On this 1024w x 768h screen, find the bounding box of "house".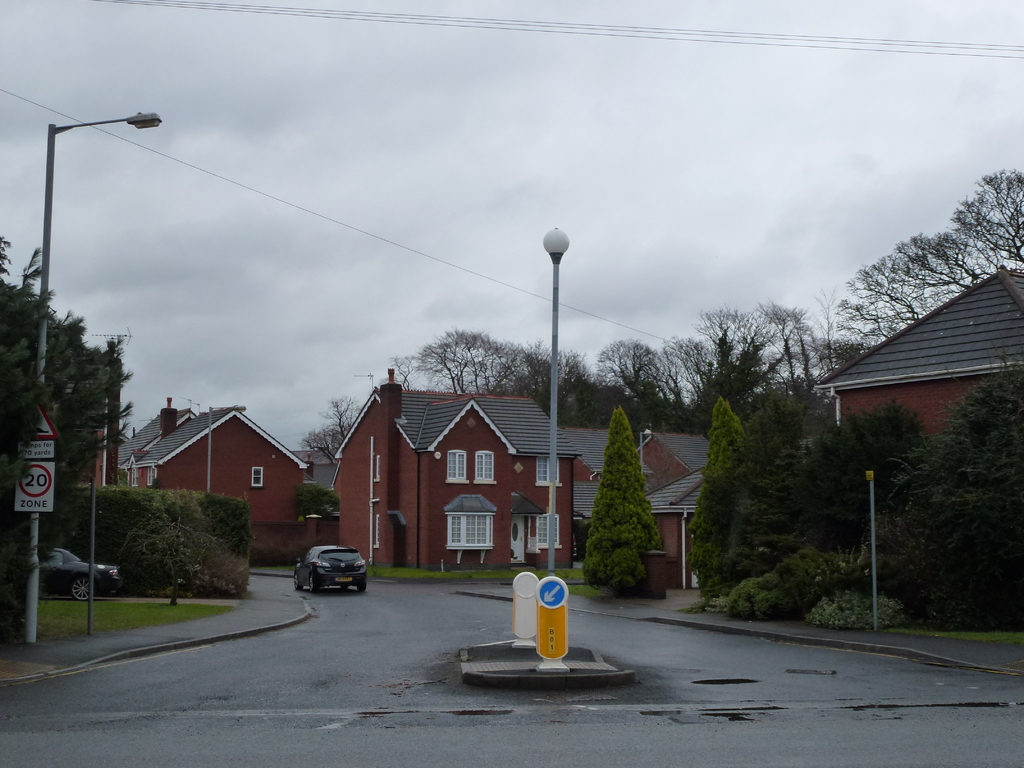
Bounding box: <bbox>813, 268, 1023, 441</bbox>.
